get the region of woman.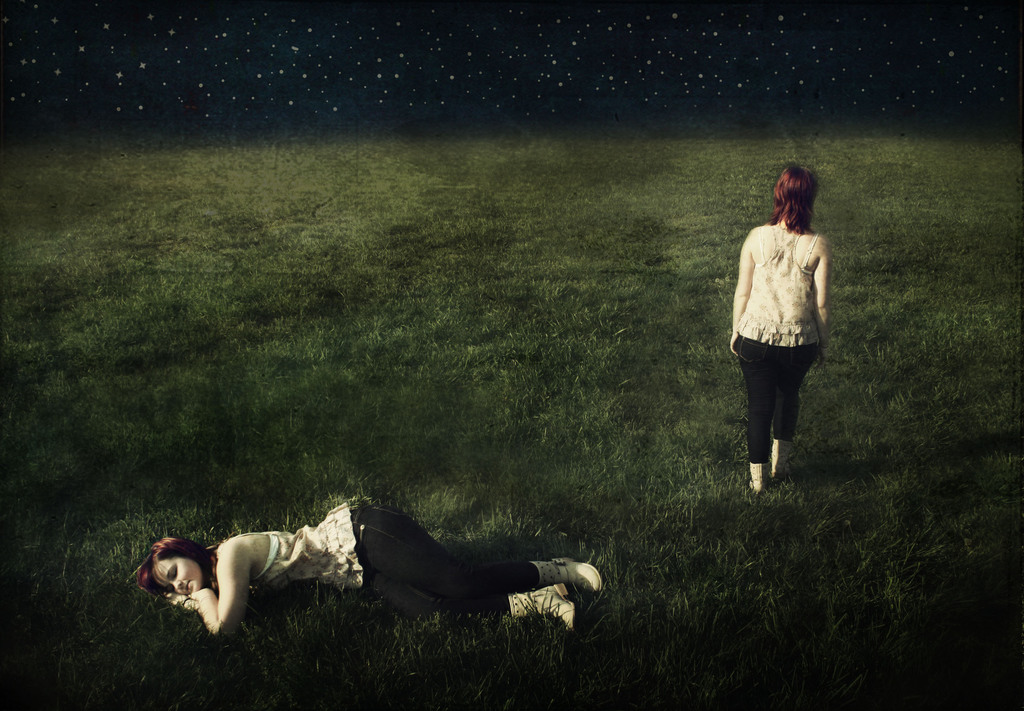
[722,156,842,500].
